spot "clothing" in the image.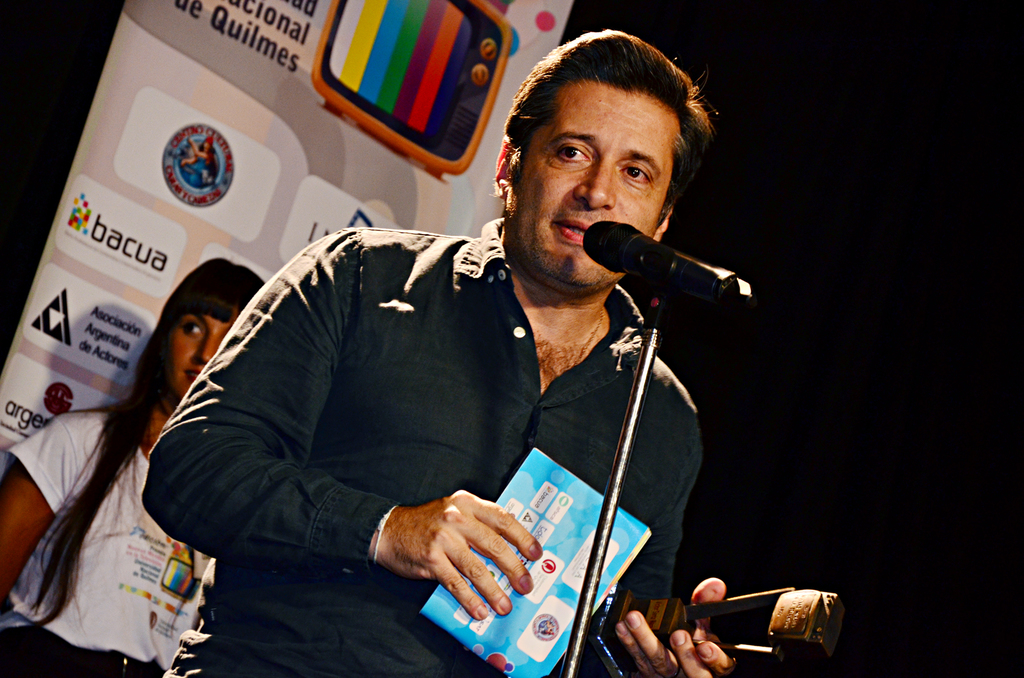
"clothing" found at (left=0, top=411, right=230, bottom=677).
